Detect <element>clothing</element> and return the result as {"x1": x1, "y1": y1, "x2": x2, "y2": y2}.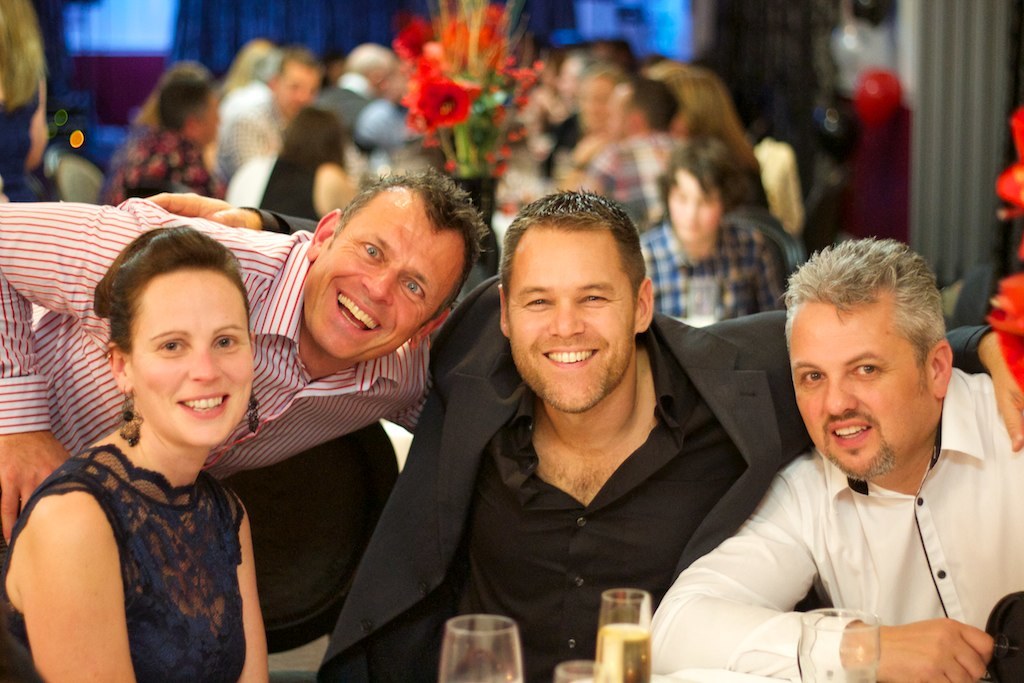
{"x1": 115, "y1": 125, "x2": 184, "y2": 201}.
